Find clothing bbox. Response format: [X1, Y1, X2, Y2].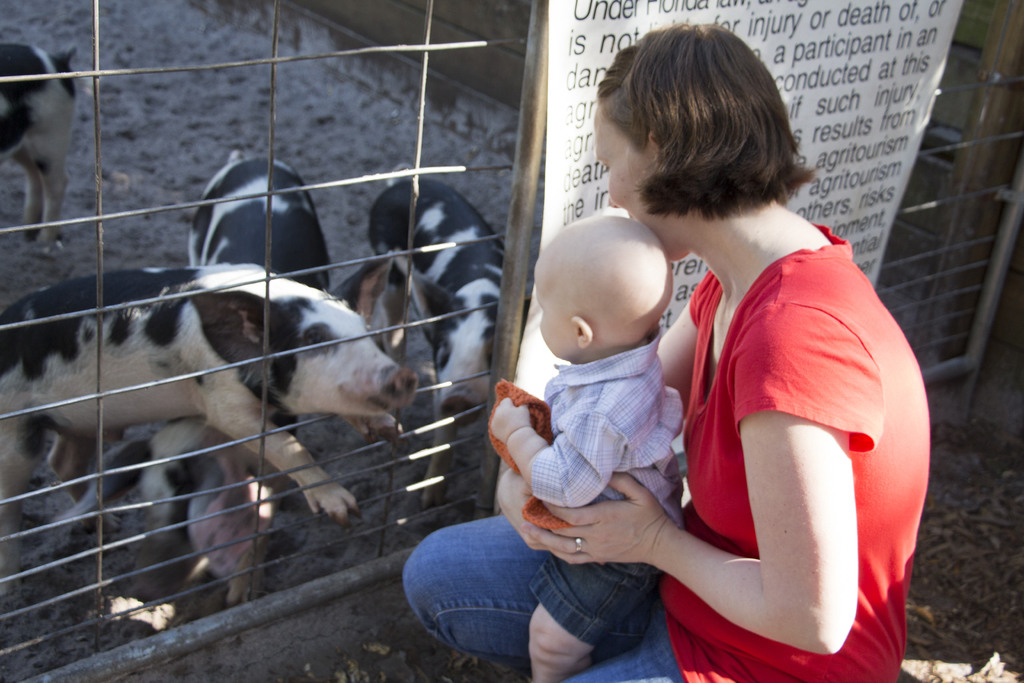
[527, 340, 691, 646].
